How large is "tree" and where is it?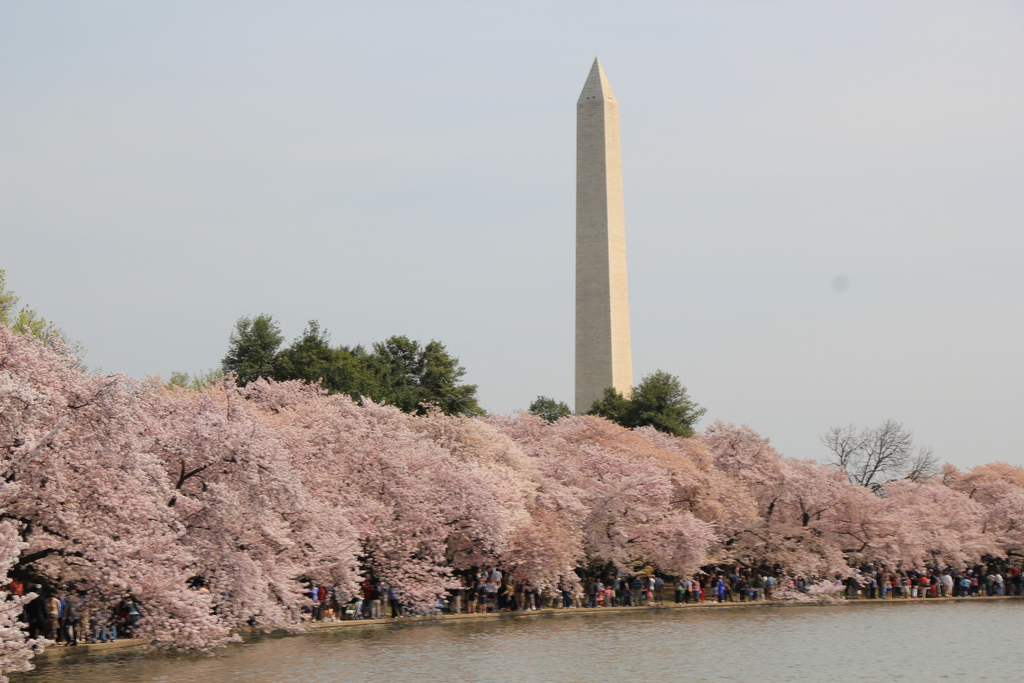
Bounding box: 854:467:1001:602.
